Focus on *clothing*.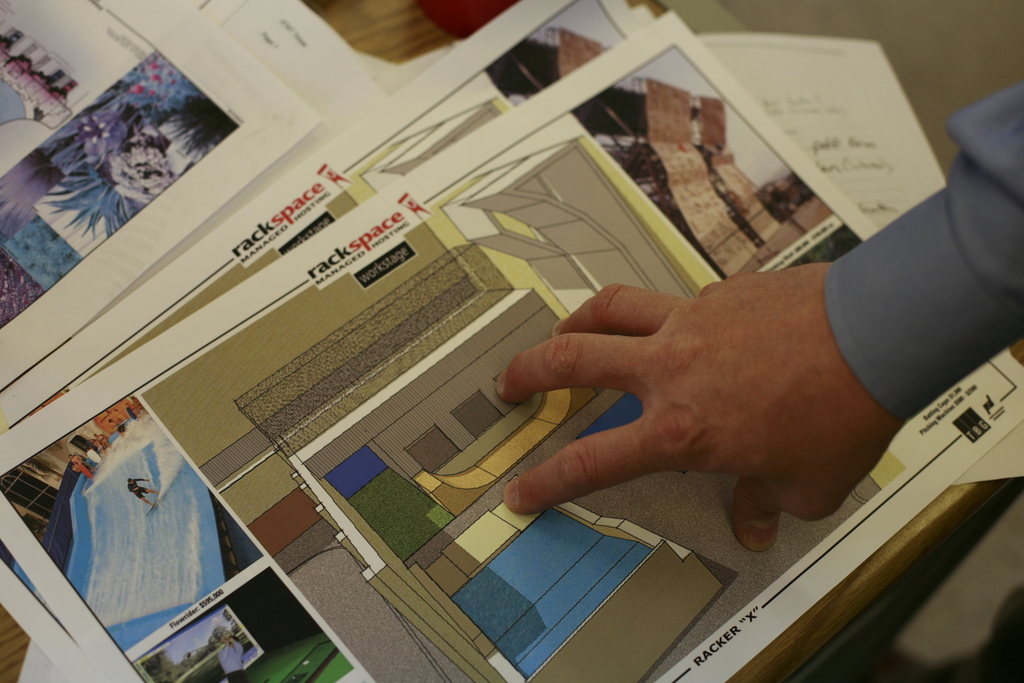
Focused at box(826, 78, 1023, 425).
